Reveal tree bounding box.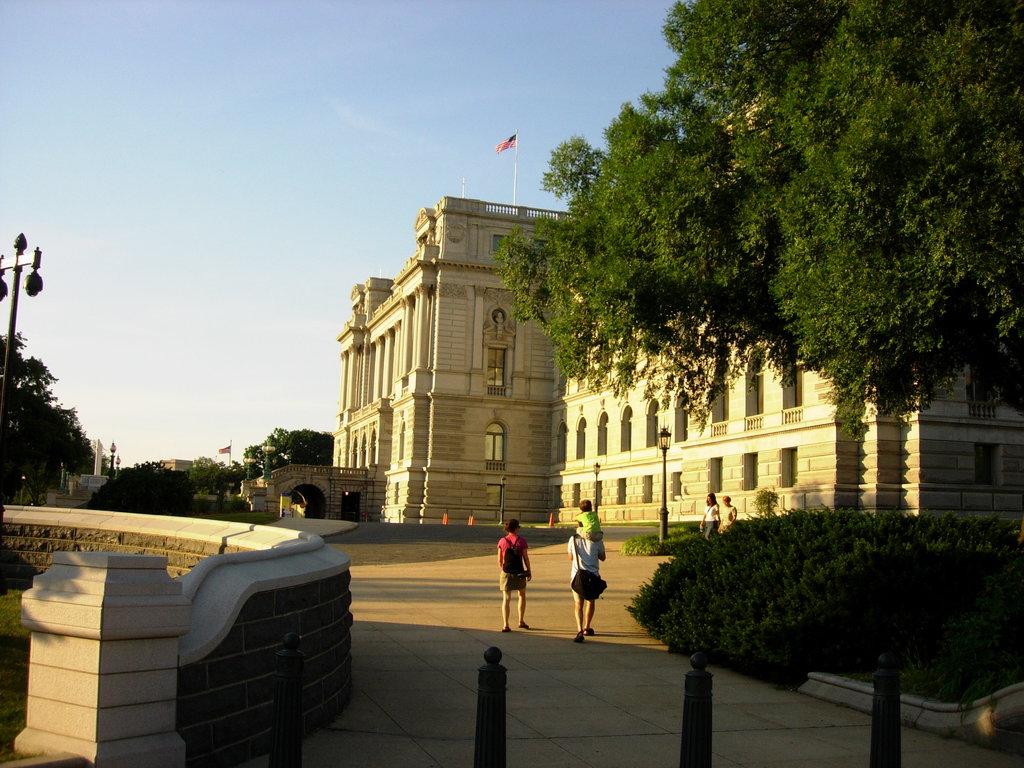
Revealed: 189,451,242,514.
